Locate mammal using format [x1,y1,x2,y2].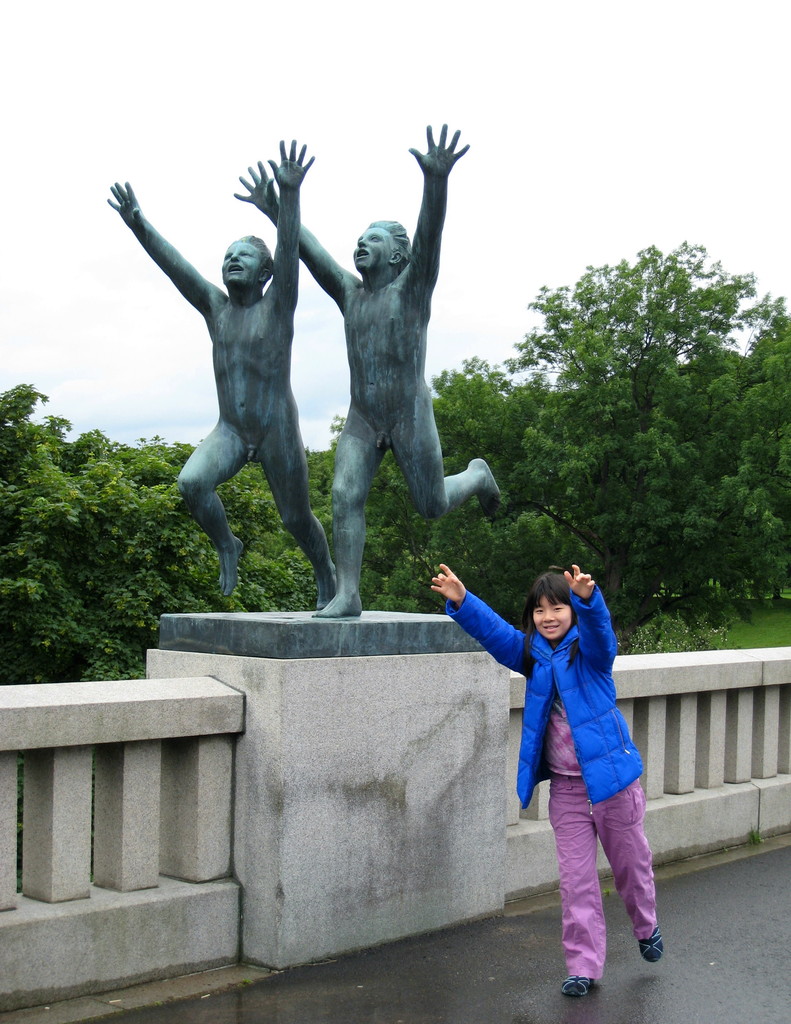
[228,113,503,618].
